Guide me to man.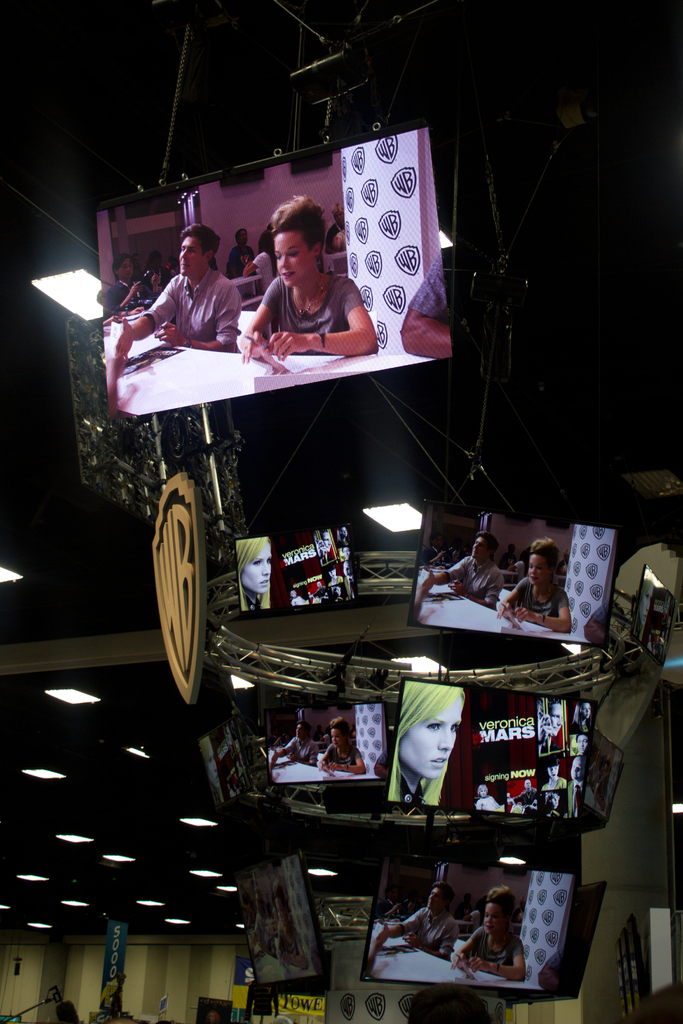
Guidance: [400, 248, 453, 356].
